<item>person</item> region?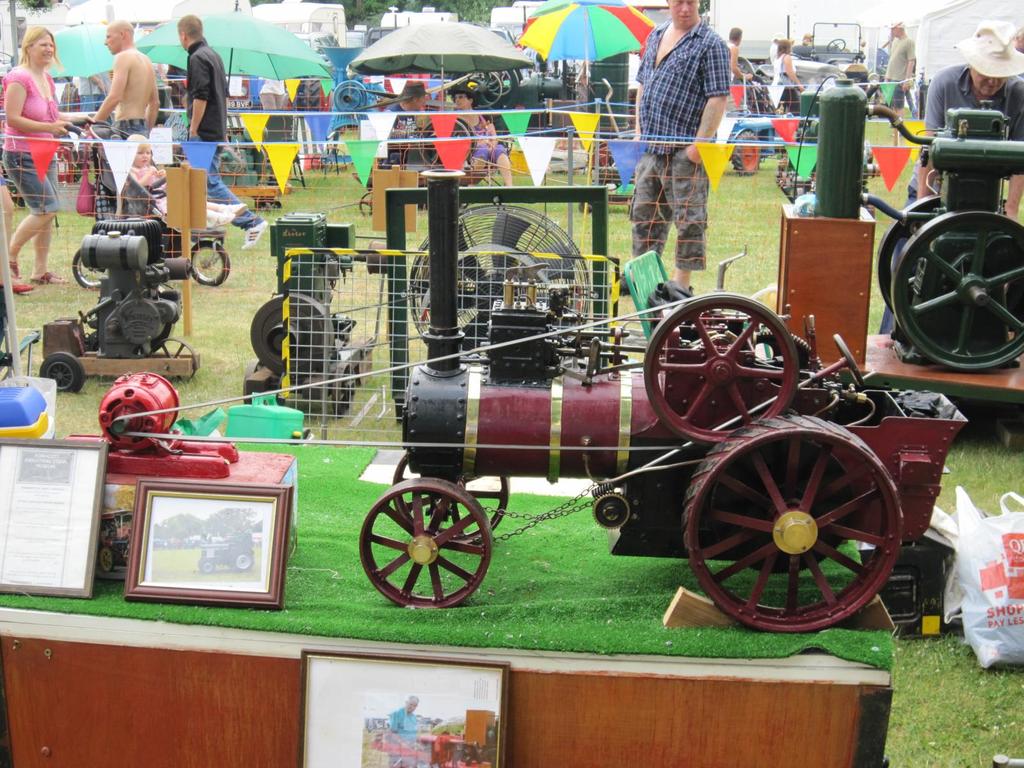
[x1=721, y1=26, x2=761, y2=97]
